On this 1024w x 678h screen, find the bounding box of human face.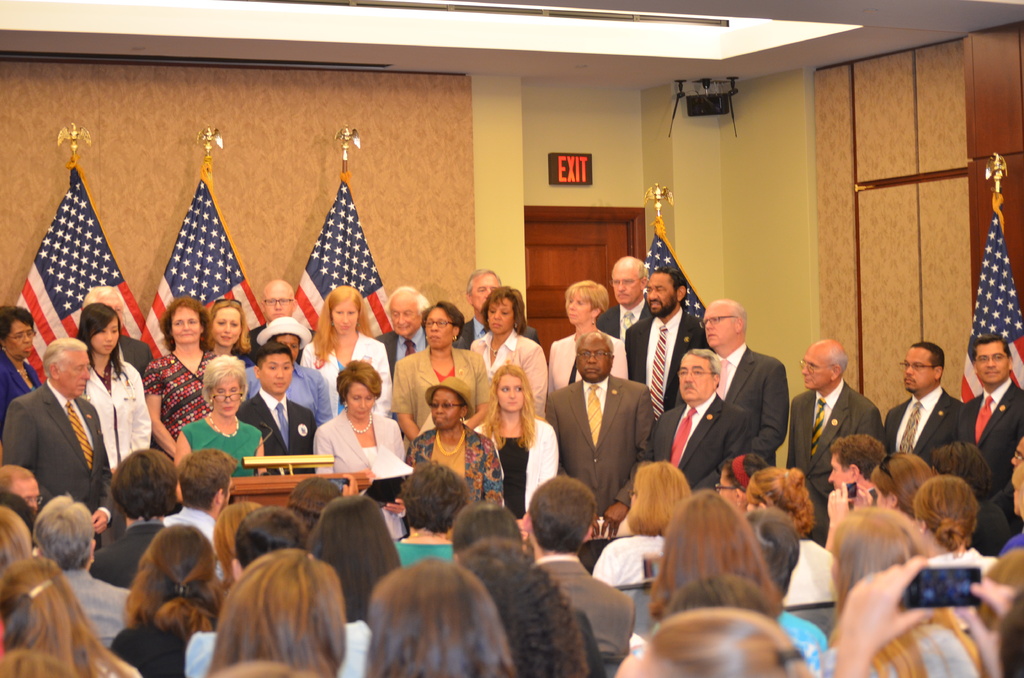
Bounding box: 330,302,356,330.
